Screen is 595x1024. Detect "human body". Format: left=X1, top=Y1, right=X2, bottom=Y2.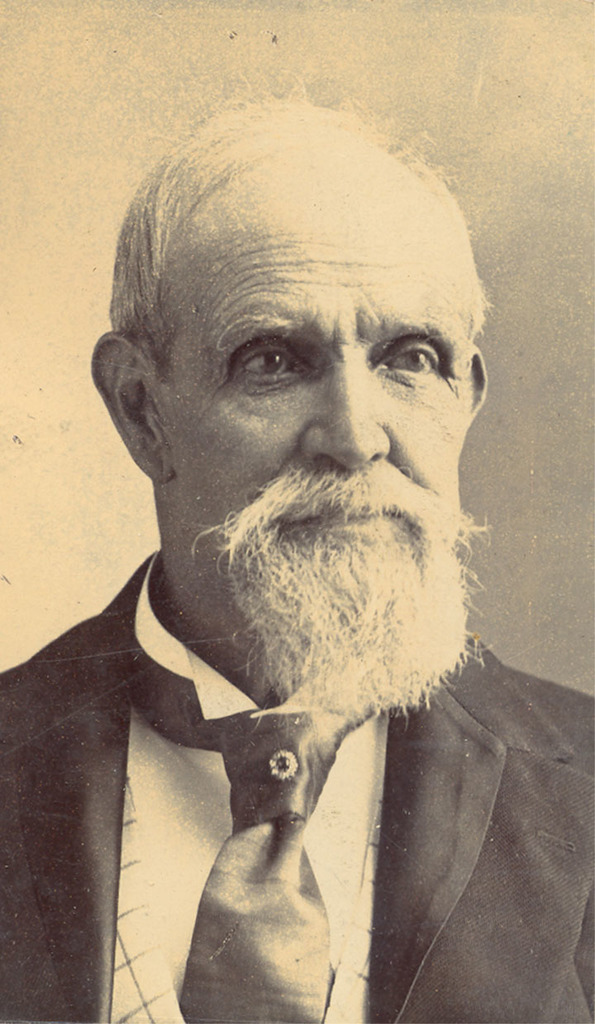
left=47, top=203, right=511, bottom=1023.
